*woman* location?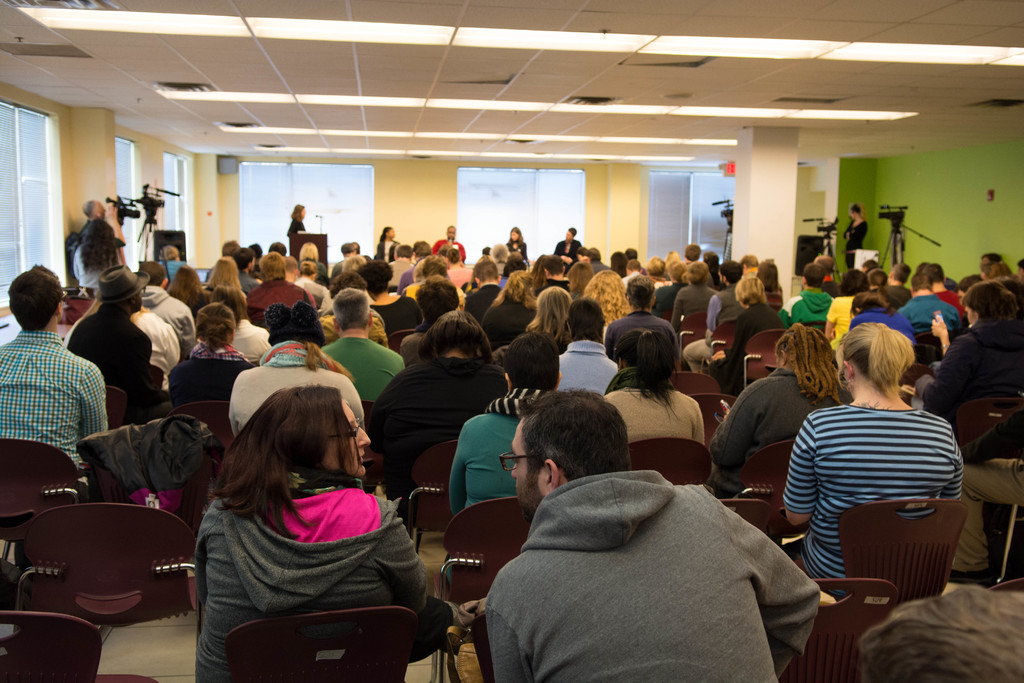
region(593, 318, 714, 442)
